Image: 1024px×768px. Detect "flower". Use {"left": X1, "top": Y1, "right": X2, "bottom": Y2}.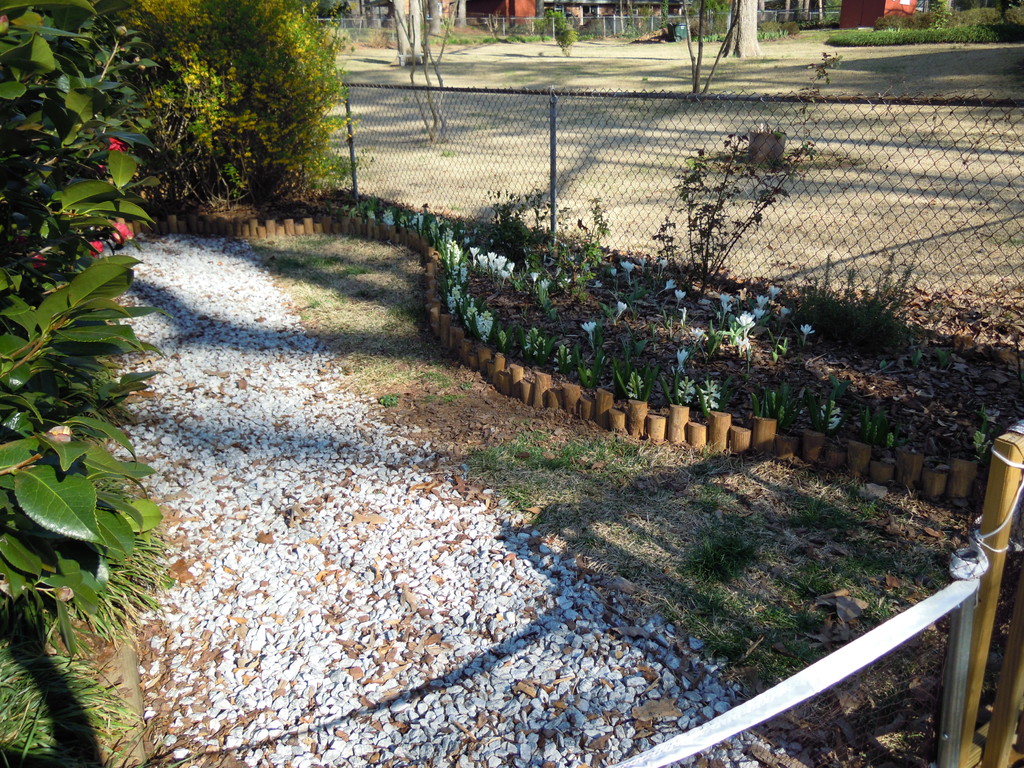
{"left": 113, "top": 212, "right": 126, "bottom": 239}.
